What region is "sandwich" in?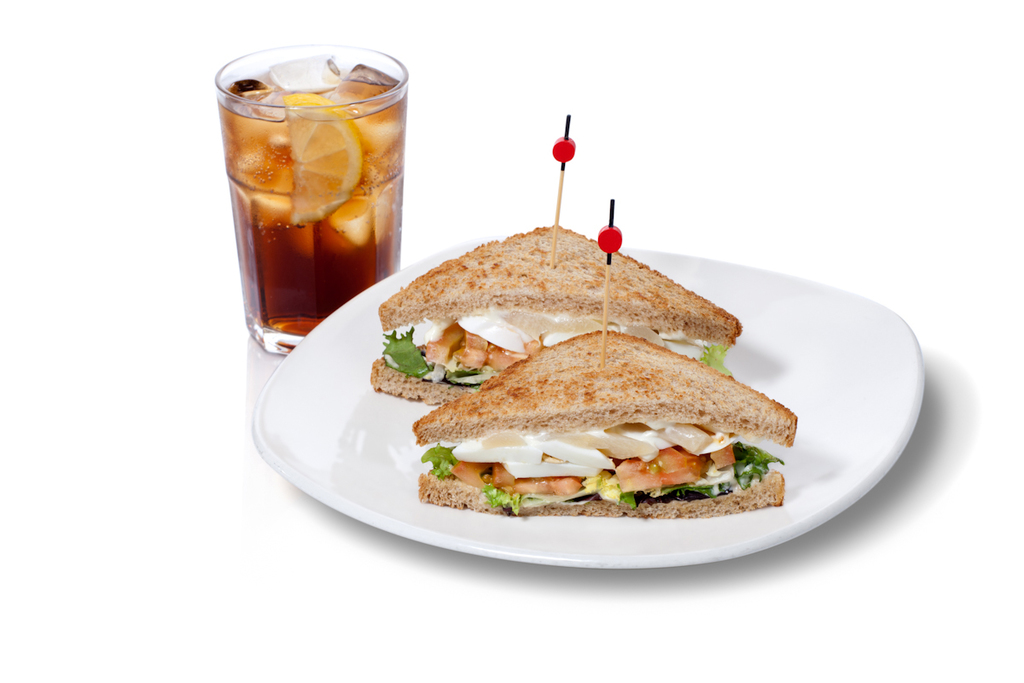
[416,327,799,524].
